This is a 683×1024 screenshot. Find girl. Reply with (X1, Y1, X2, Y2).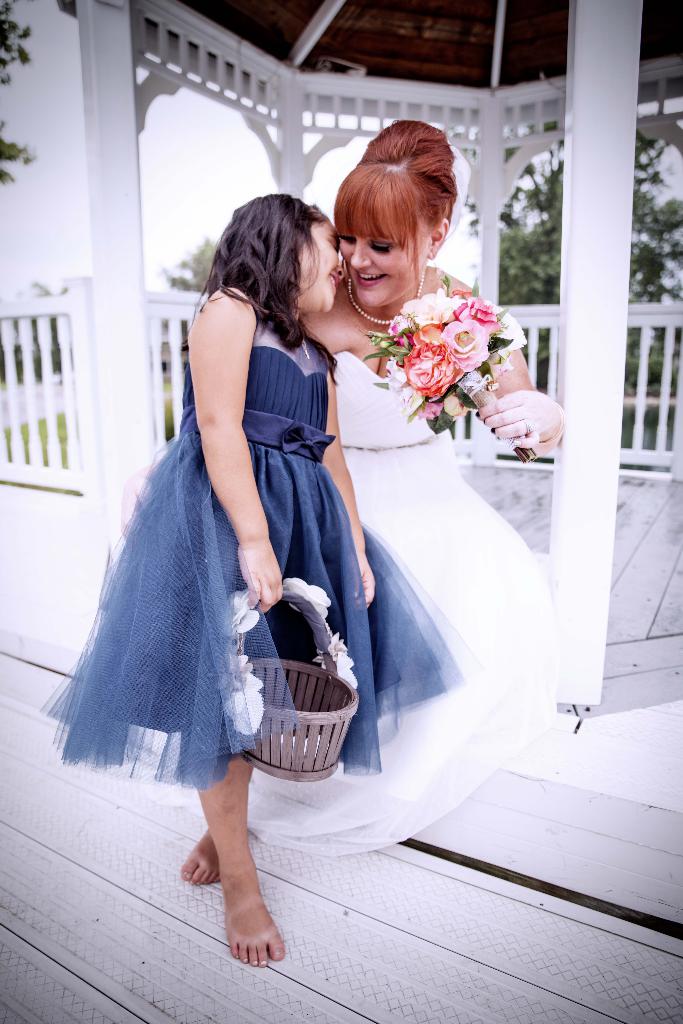
(147, 120, 563, 851).
